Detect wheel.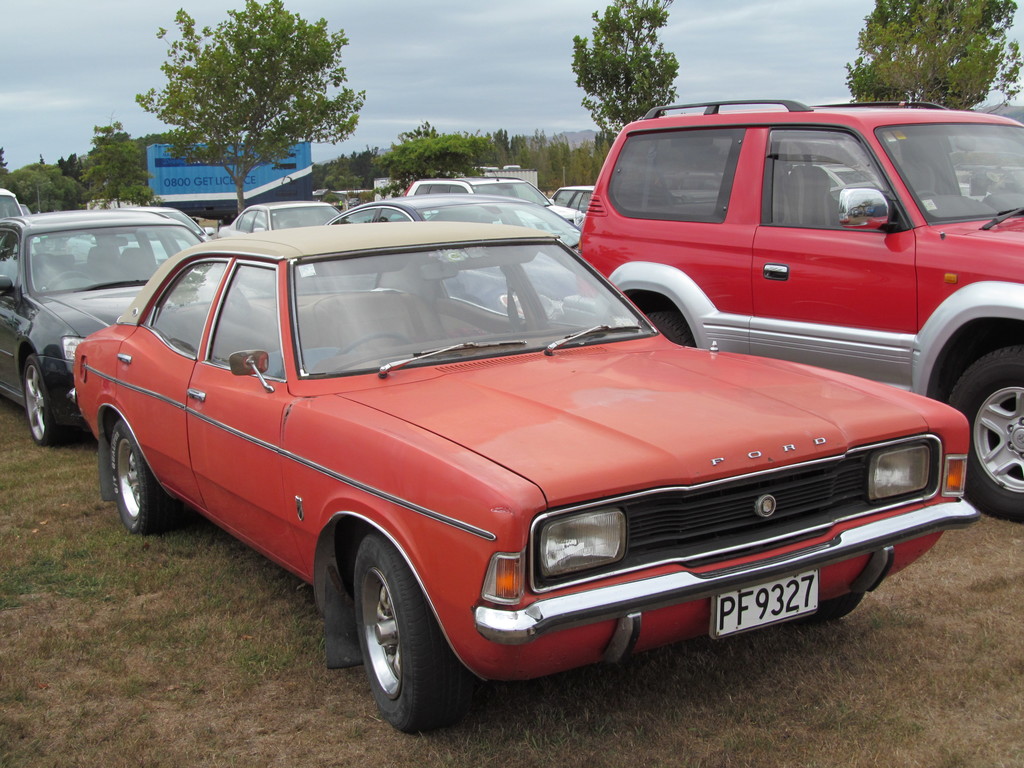
Detected at 644/312/700/348.
